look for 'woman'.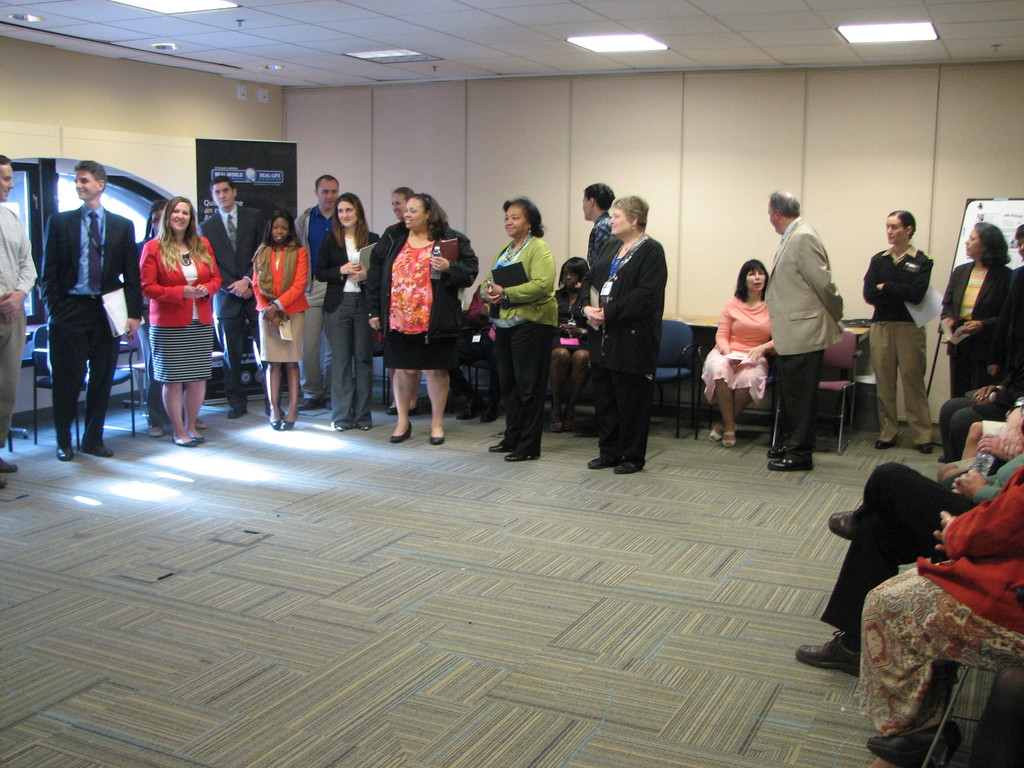
Found: l=854, t=463, r=1023, b=767.
